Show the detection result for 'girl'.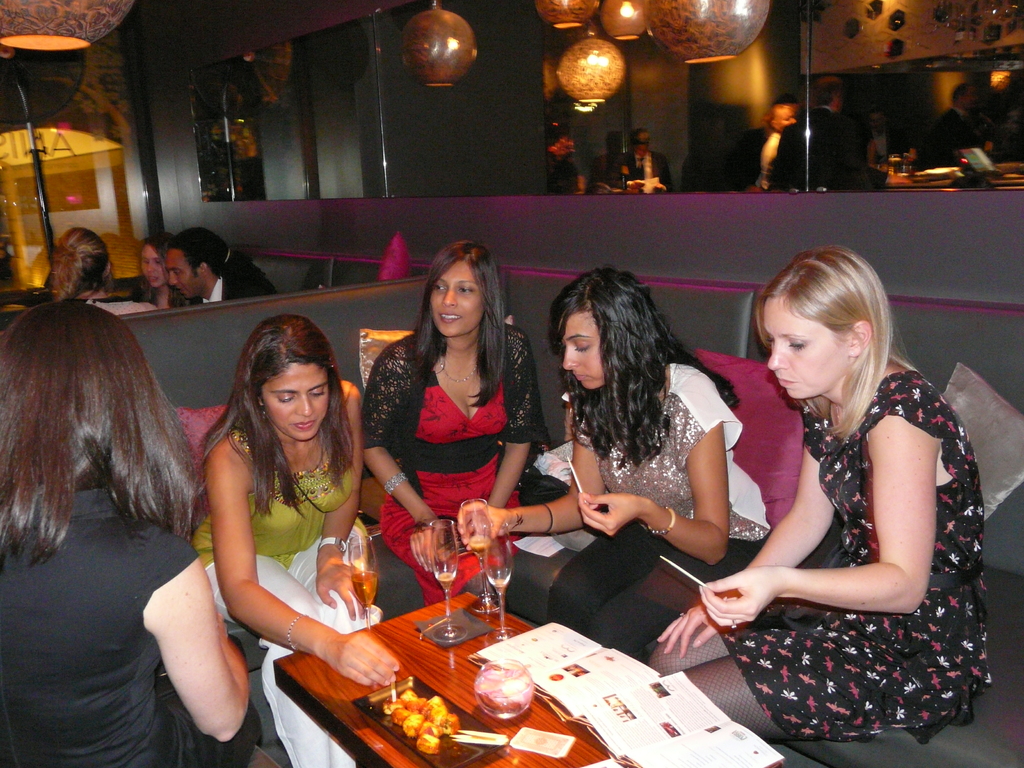
{"x1": 456, "y1": 270, "x2": 770, "y2": 651}.
